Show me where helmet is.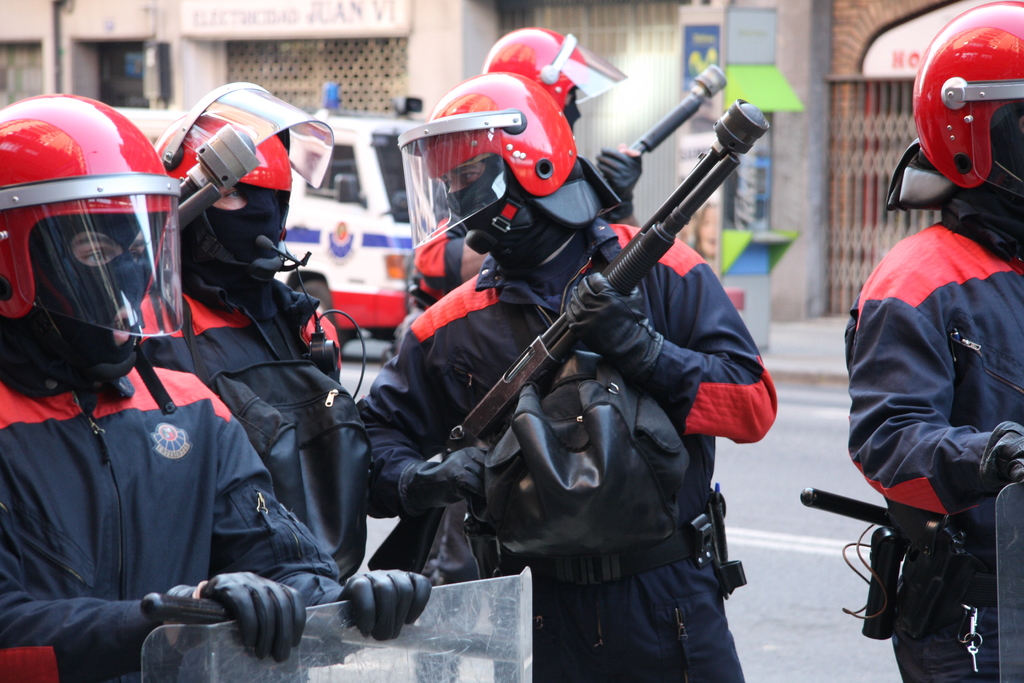
helmet is at {"left": 0, "top": 86, "right": 179, "bottom": 389}.
